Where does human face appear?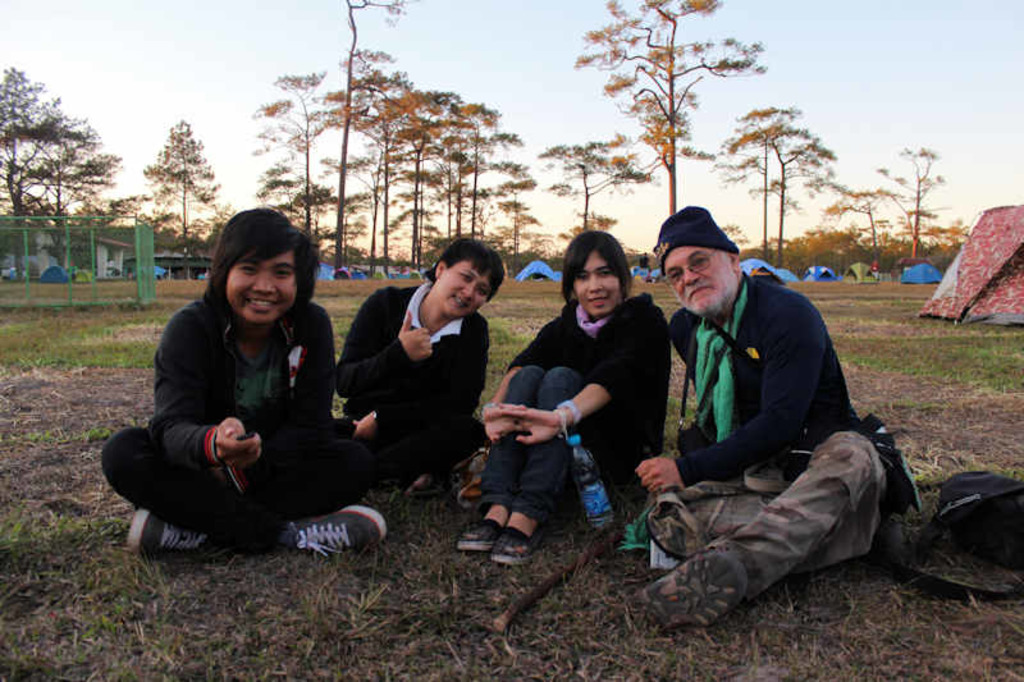
Appears at Rect(664, 241, 735, 310).
